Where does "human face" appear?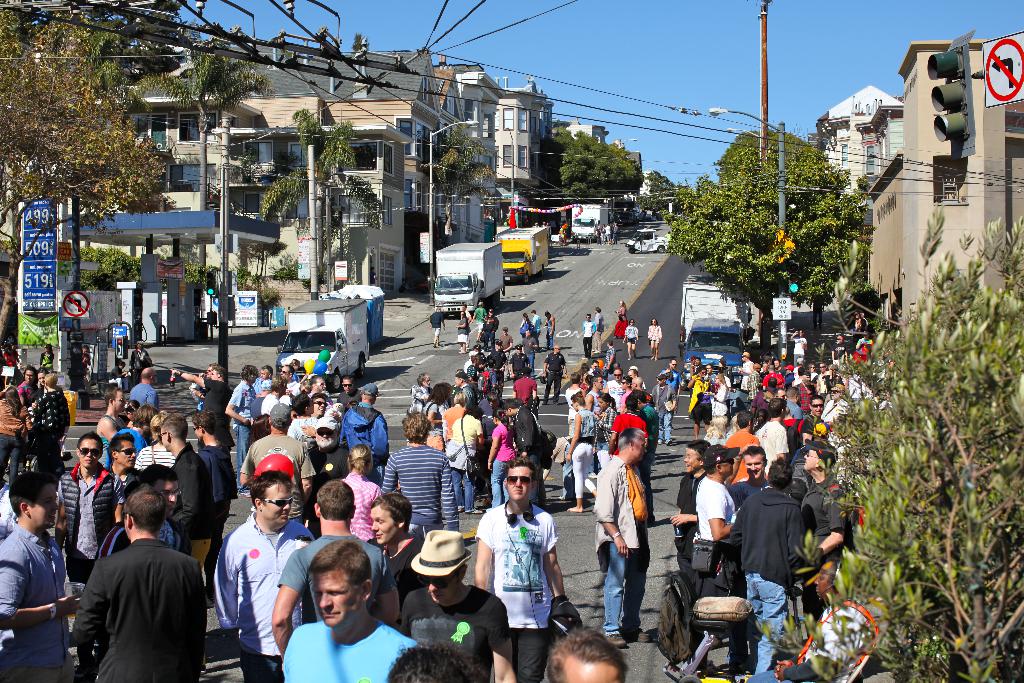
Appears at box(312, 397, 327, 417).
